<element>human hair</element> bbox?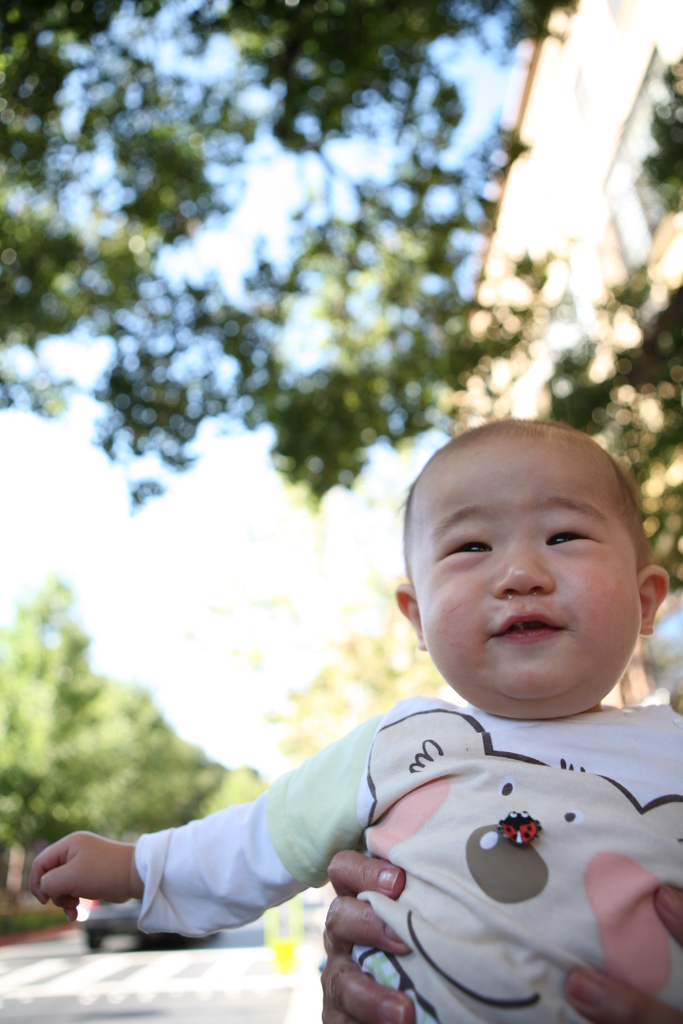
[left=412, top=414, right=649, bottom=623]
